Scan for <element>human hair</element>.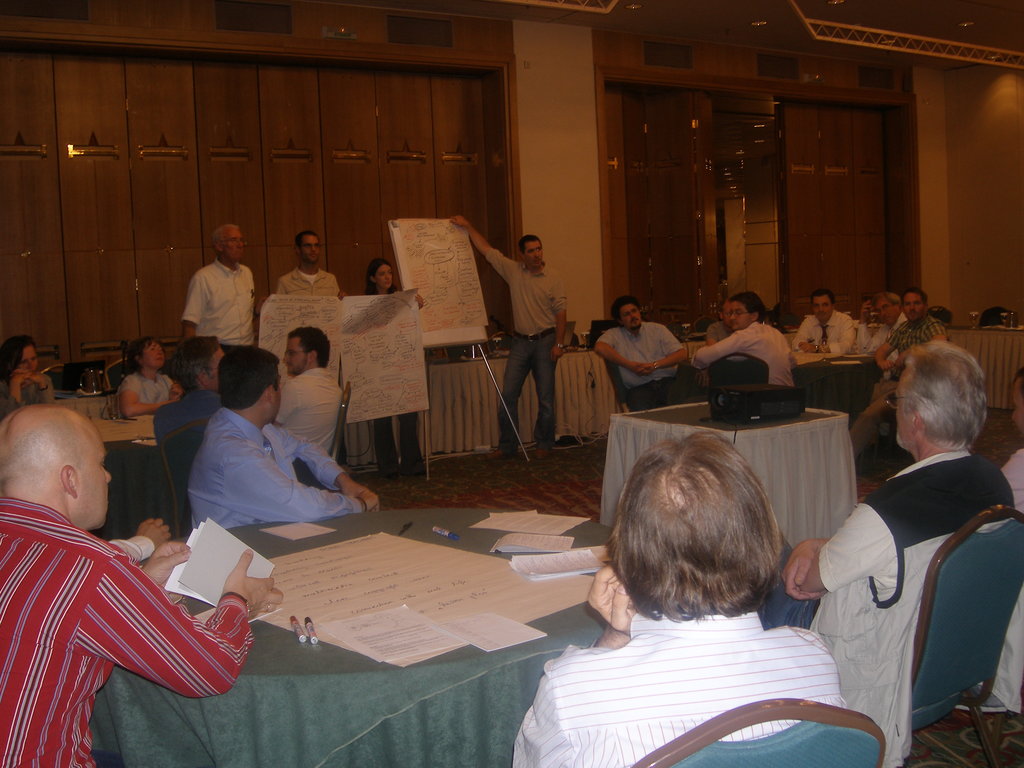
Scan result: {"left": 900, "top": 335, "right": 996, "bottom": 454}.
